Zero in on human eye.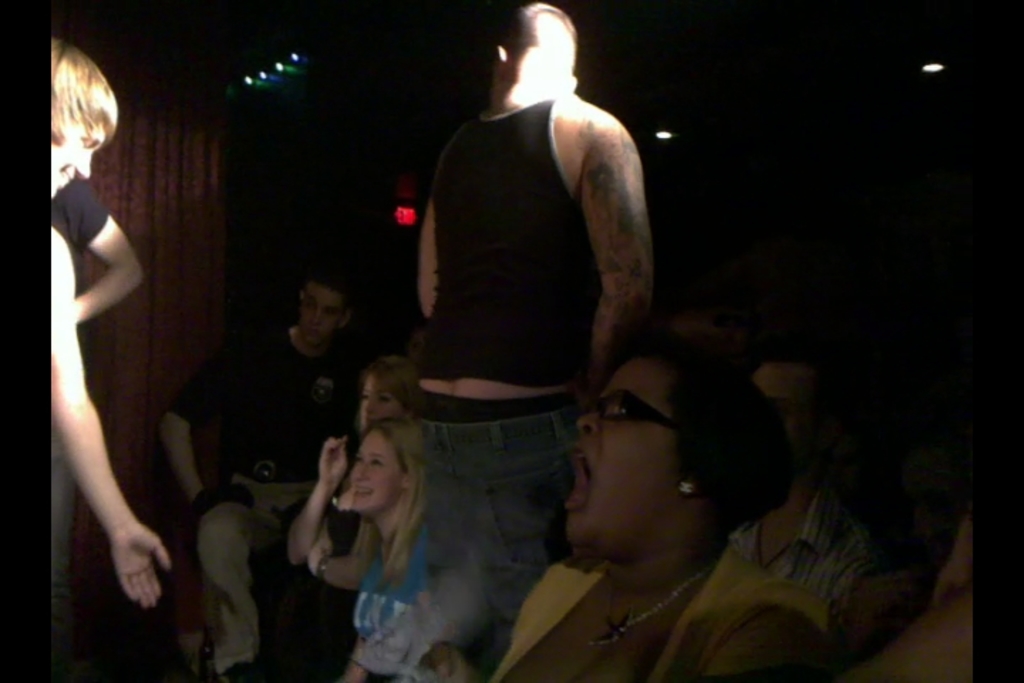
Zeroed in: <box>357,390,371,403</box>.
